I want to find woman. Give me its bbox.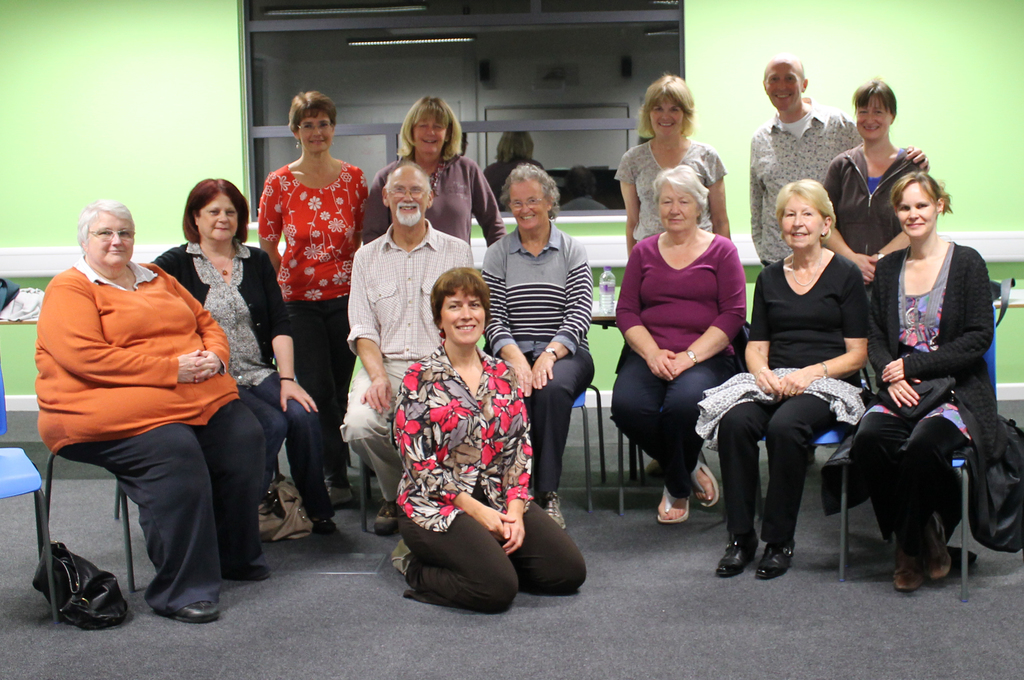
(815, 90, 930, 324).
